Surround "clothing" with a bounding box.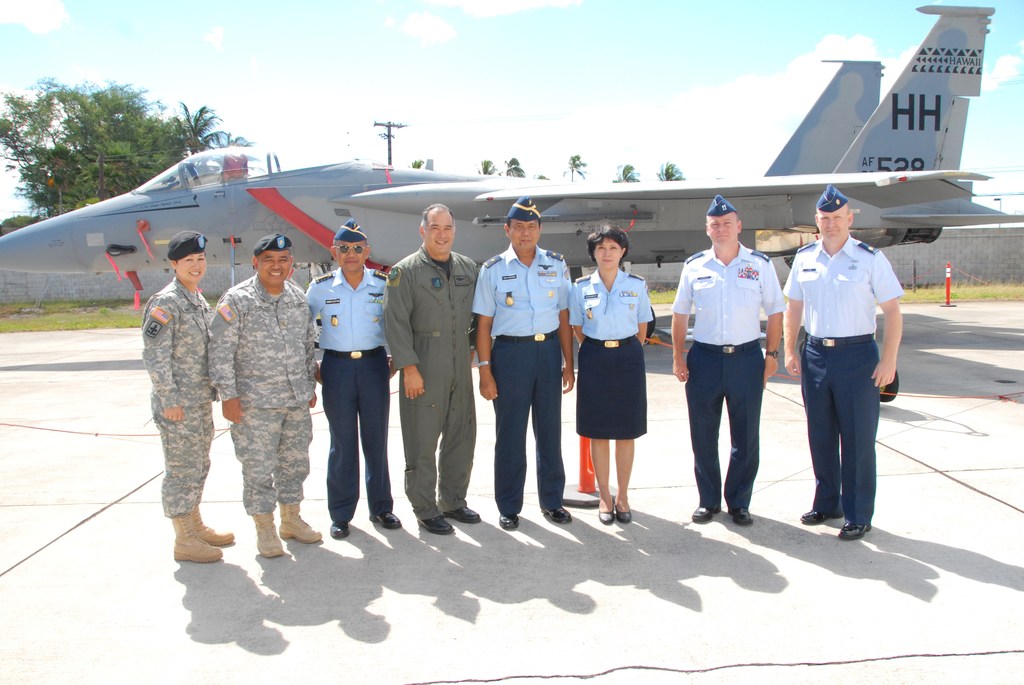
bbox=[474, 240, 566, 507].
